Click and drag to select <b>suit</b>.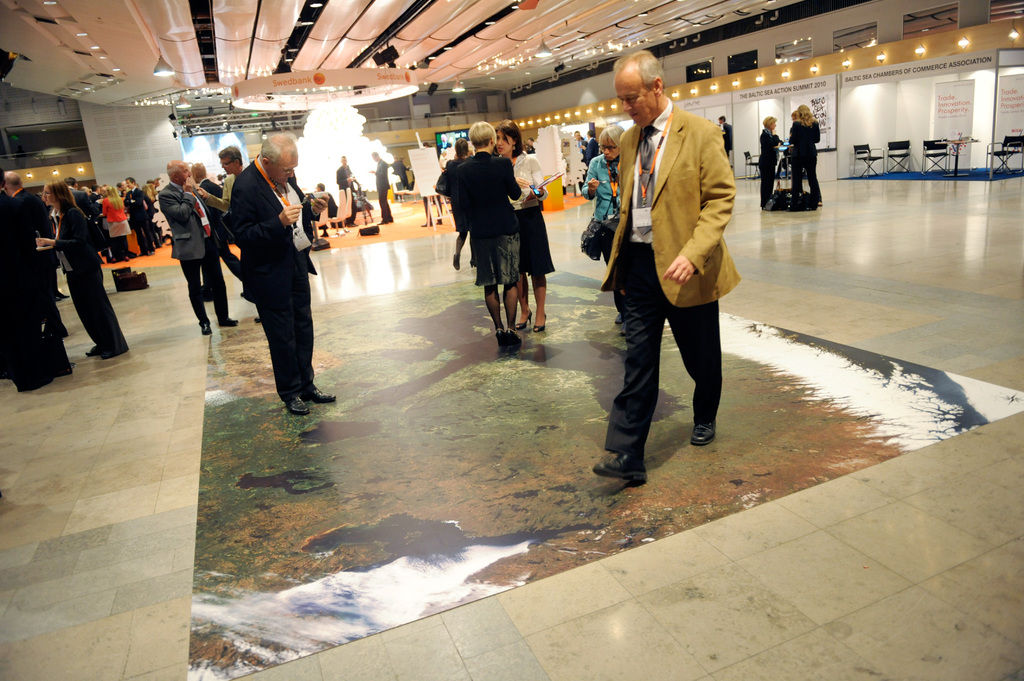
Selection: l=456, t=151, r=522, b=231.
